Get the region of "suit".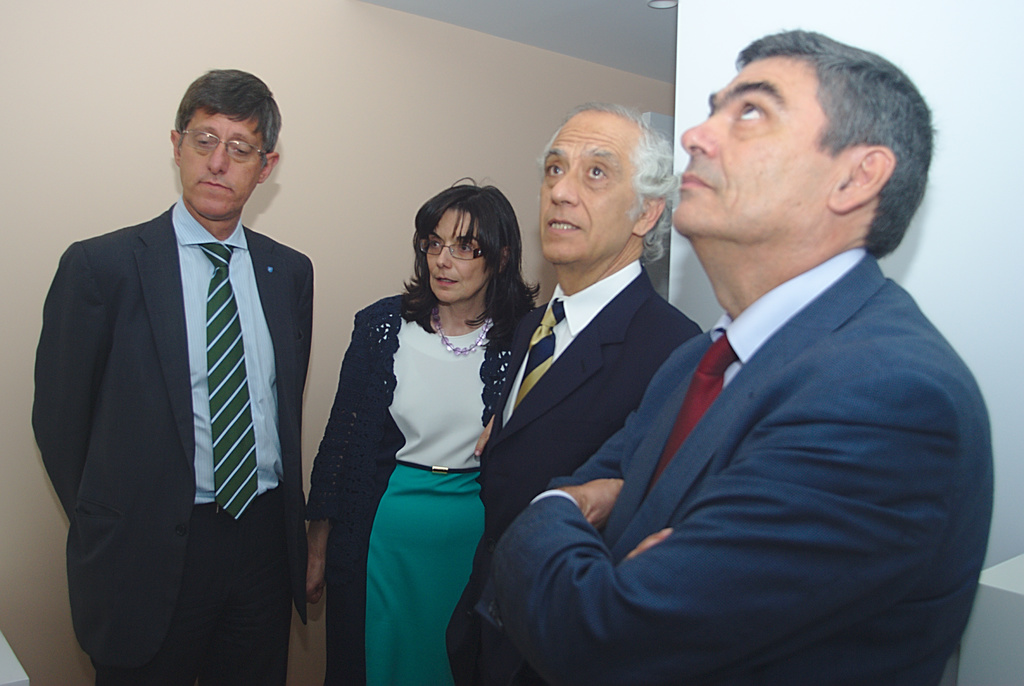
[left=38, top=75, right=316, bottom=685].
